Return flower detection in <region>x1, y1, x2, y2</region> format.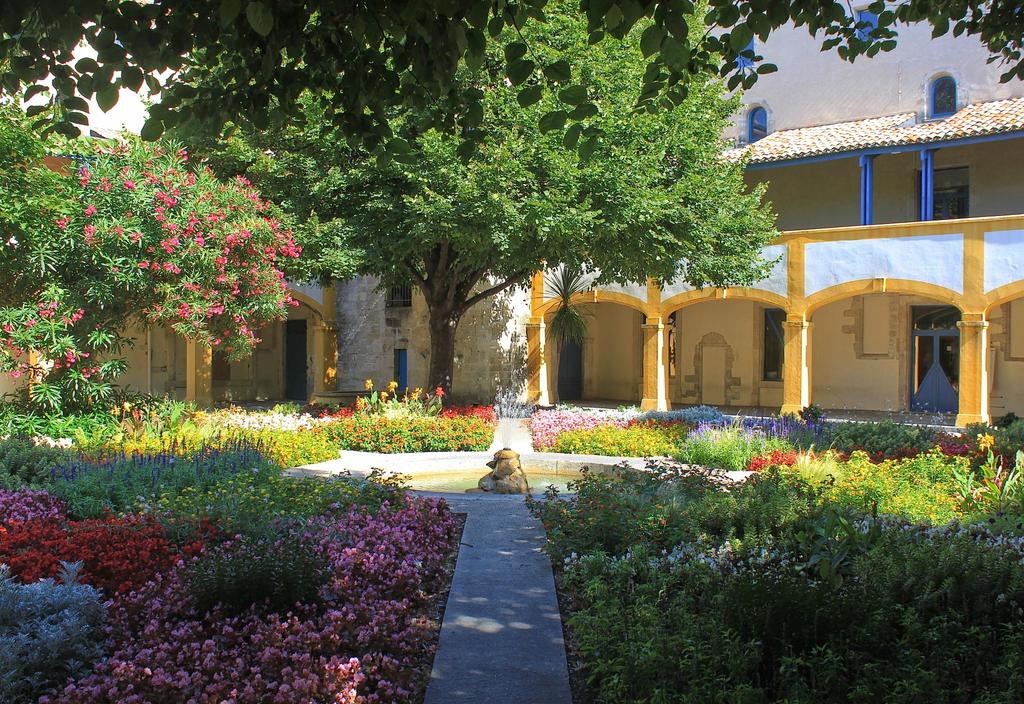
<region>51, 341, 81, 371</region>.
